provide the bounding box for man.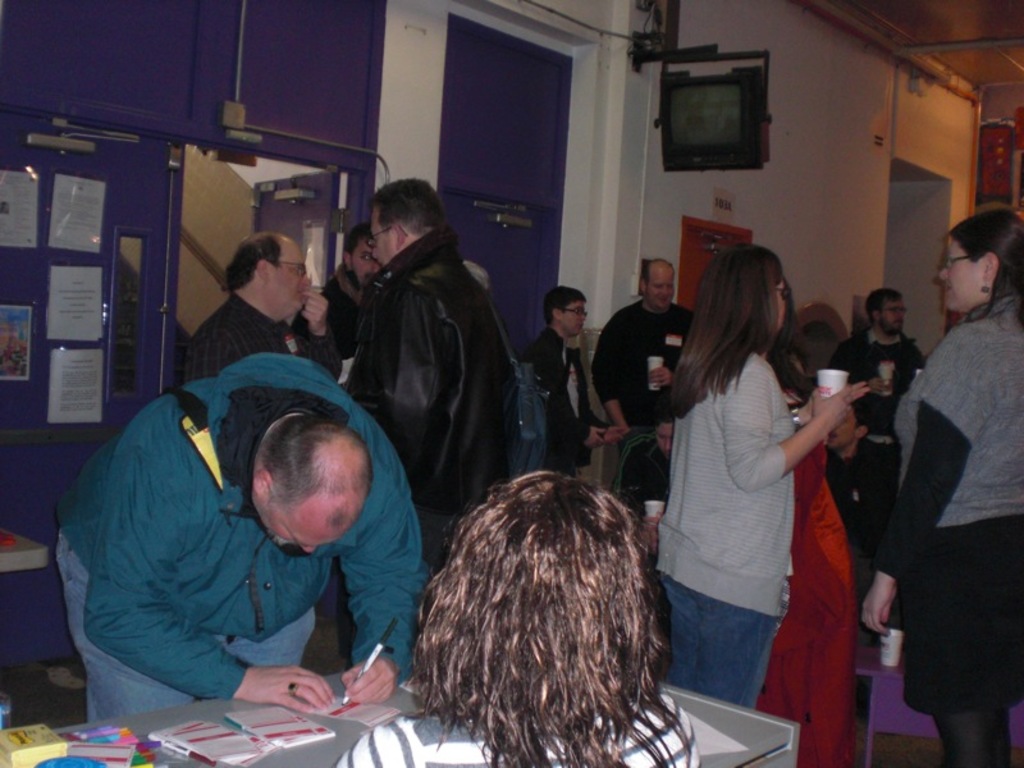
[x1=832, y1=278, x2=956, y2=513].
